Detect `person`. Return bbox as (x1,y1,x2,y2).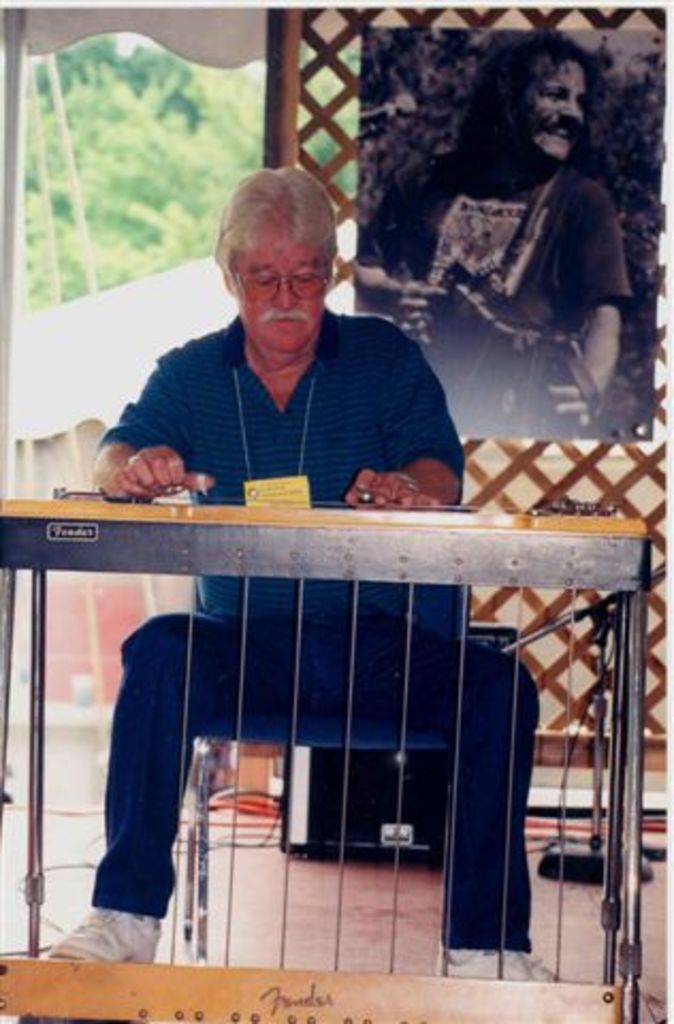
(350,30,629,431).
